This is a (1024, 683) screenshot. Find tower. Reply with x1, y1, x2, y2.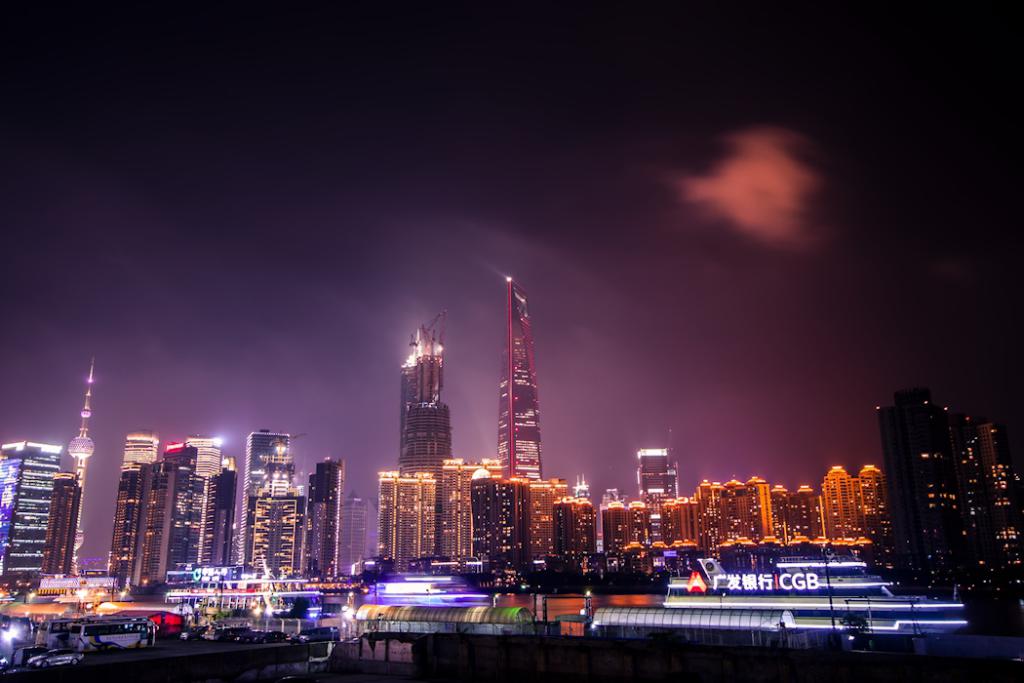
470, 453, 506, 565.
